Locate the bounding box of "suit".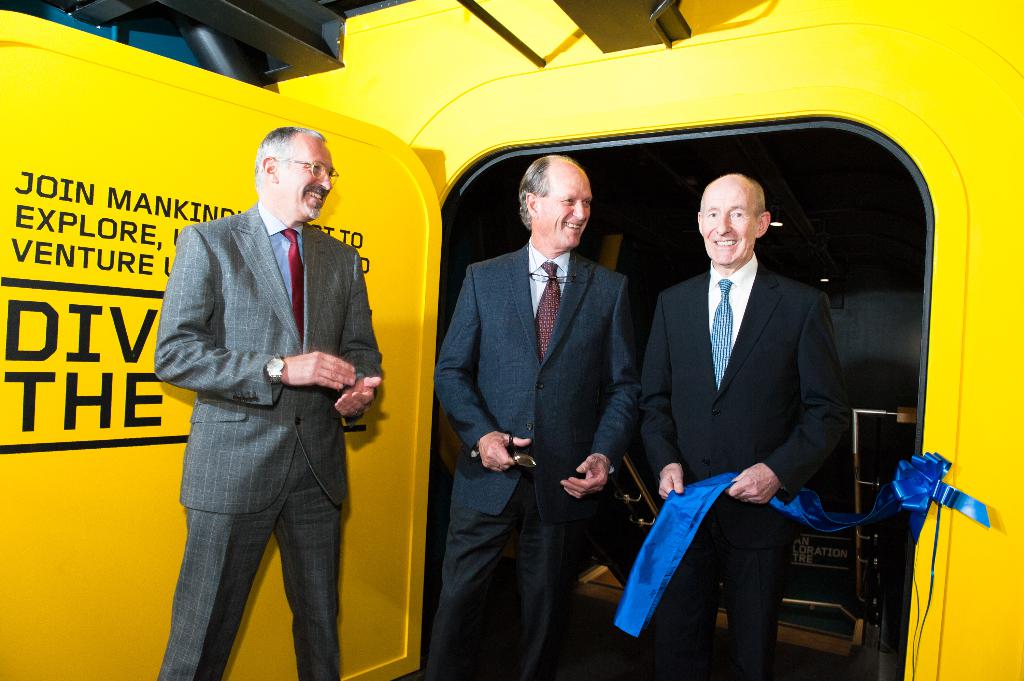
Bounding box: (431,231,644,673).
